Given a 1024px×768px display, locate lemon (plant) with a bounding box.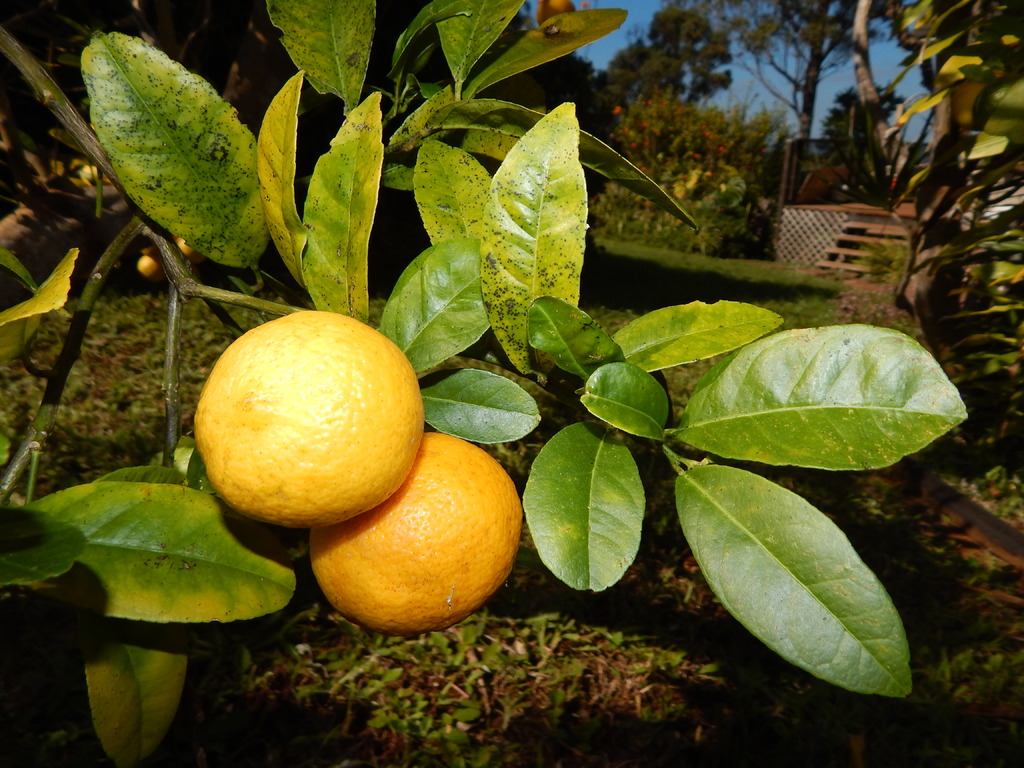
Located: {"left": 307, "top": 429, "right": 521, "bottom": 636}.
